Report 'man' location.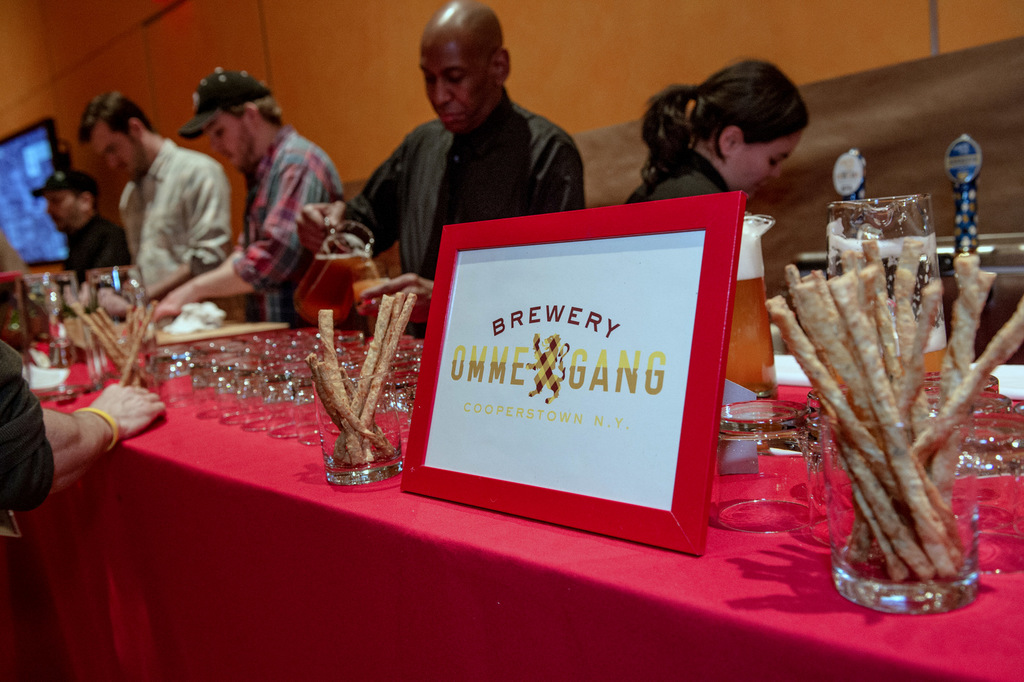
Report: box=[0, 339, 168, 512].
